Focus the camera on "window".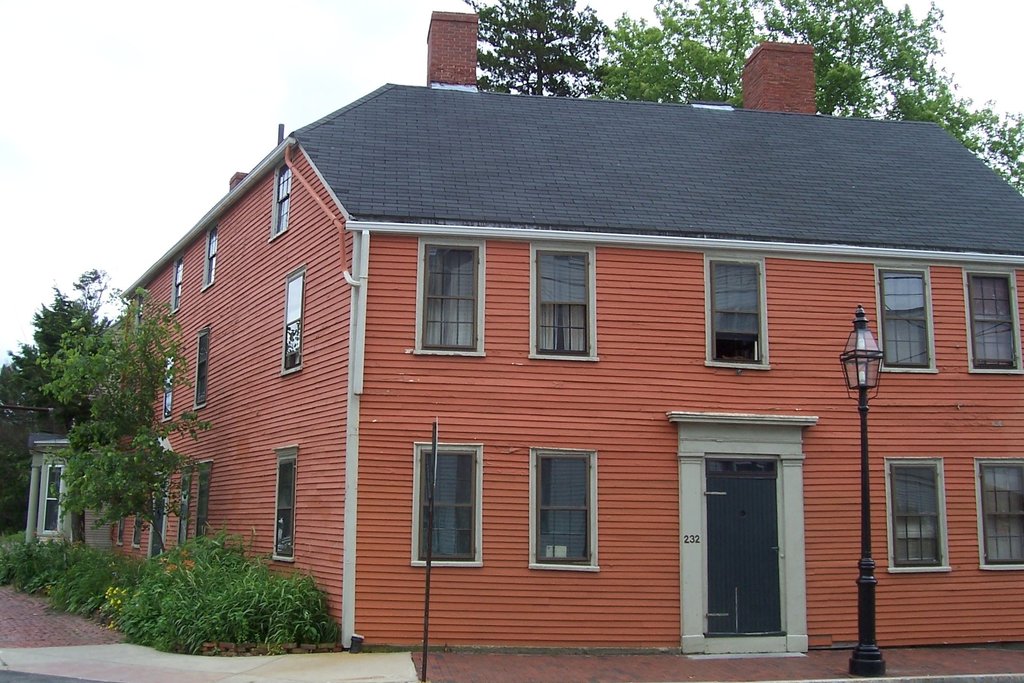
Focus region: detection(279, 268, 304, 370).
